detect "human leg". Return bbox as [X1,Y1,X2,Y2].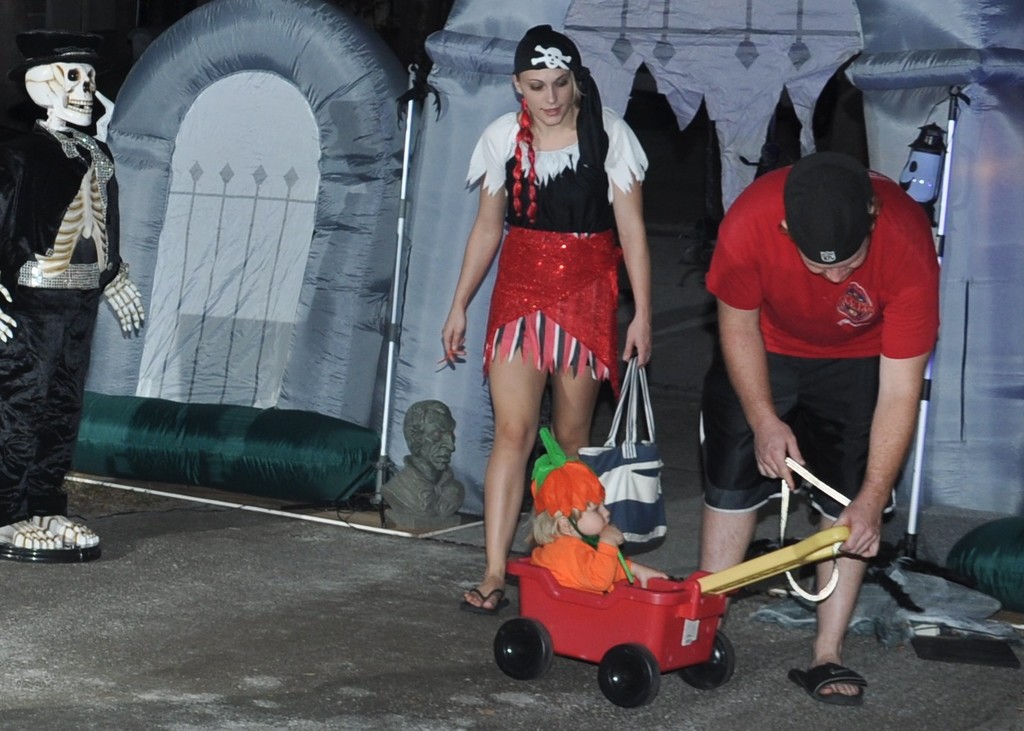
[478,328,550,613].
